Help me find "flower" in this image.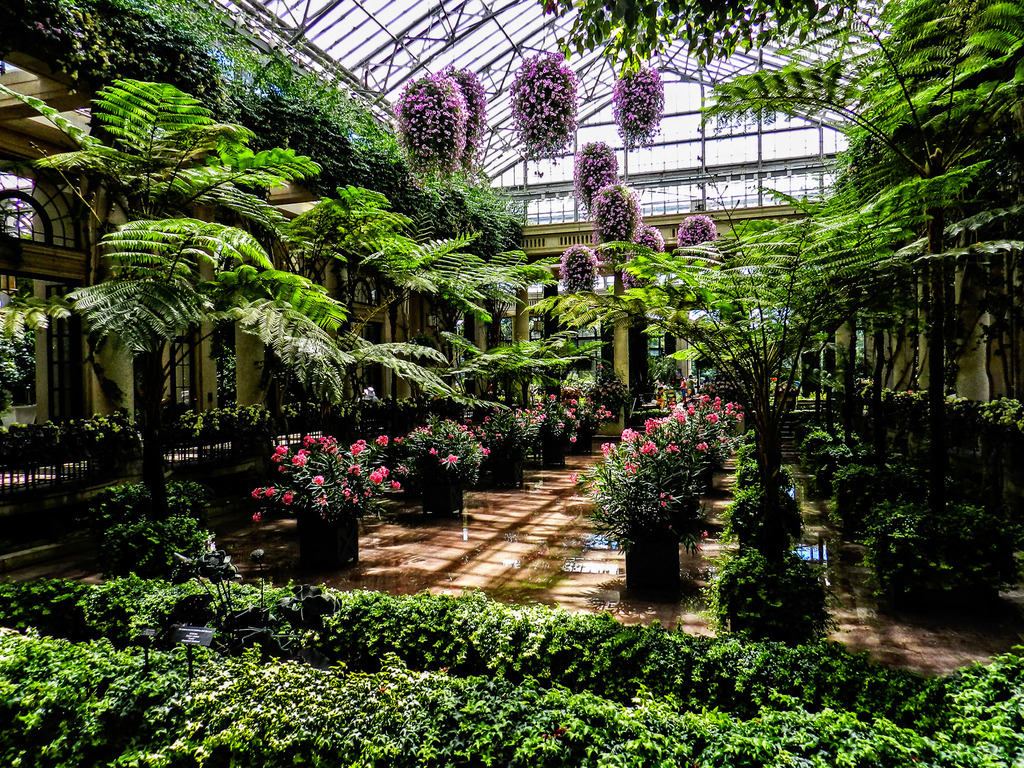
Found it: locate(349, 442, 363, 455).
